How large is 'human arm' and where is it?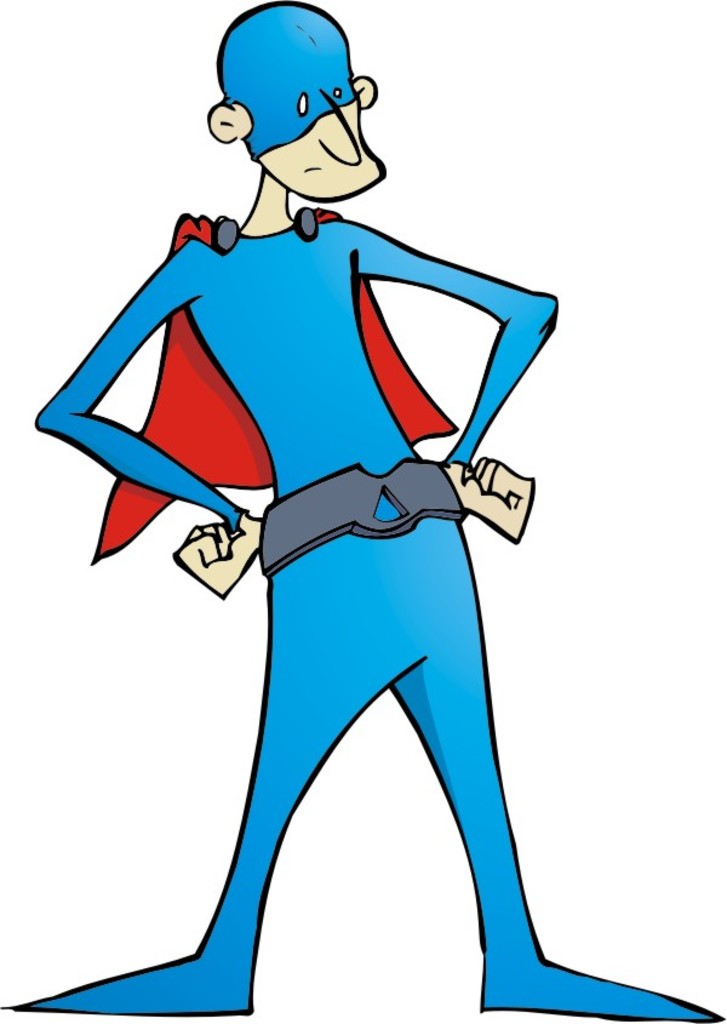
Bounding box: [30,238,261,601].
